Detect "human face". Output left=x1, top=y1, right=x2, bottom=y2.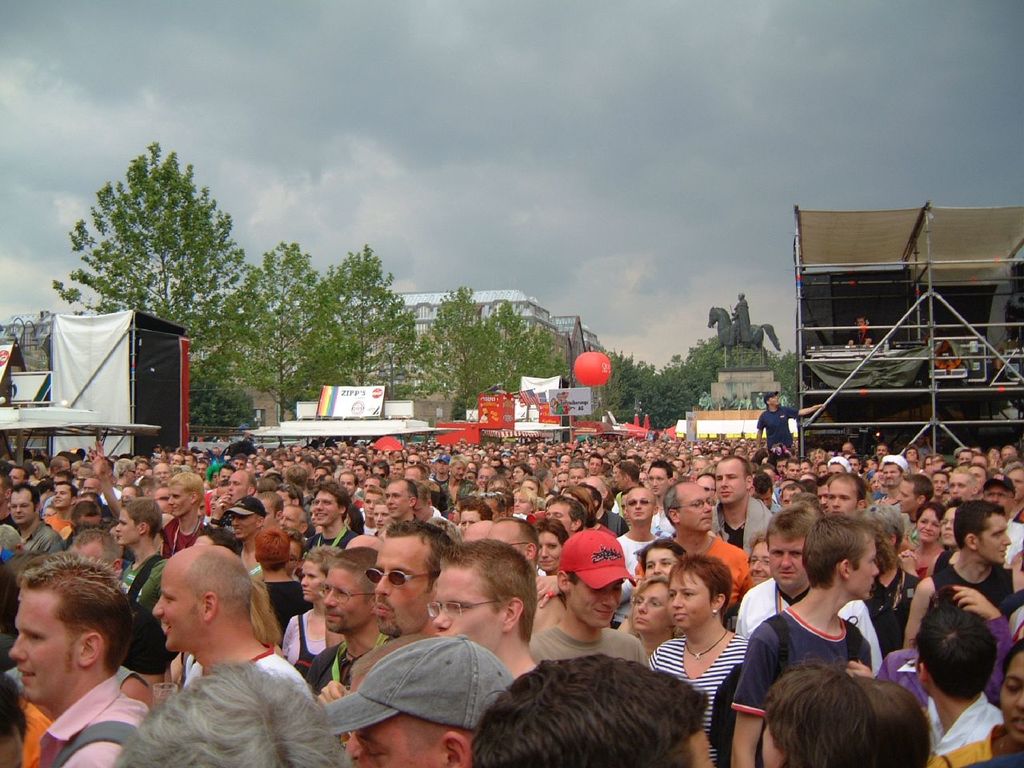
left=226, top=474, right=246, bottom=506.
